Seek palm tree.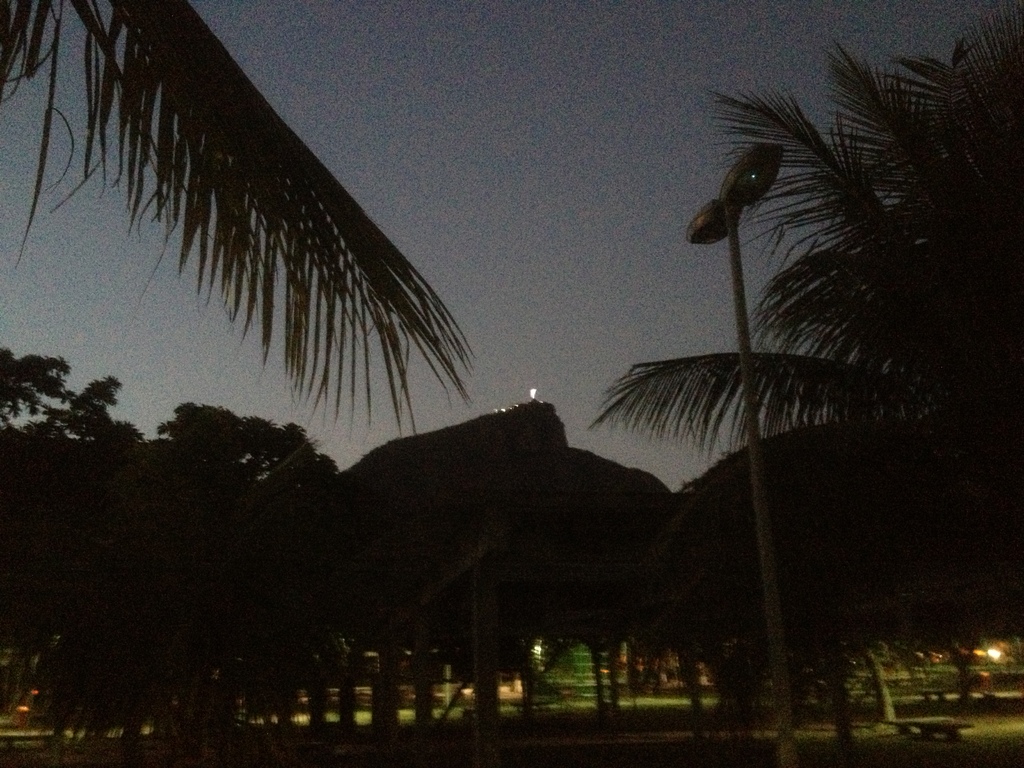
<box>588,6,1023,444</box>.
